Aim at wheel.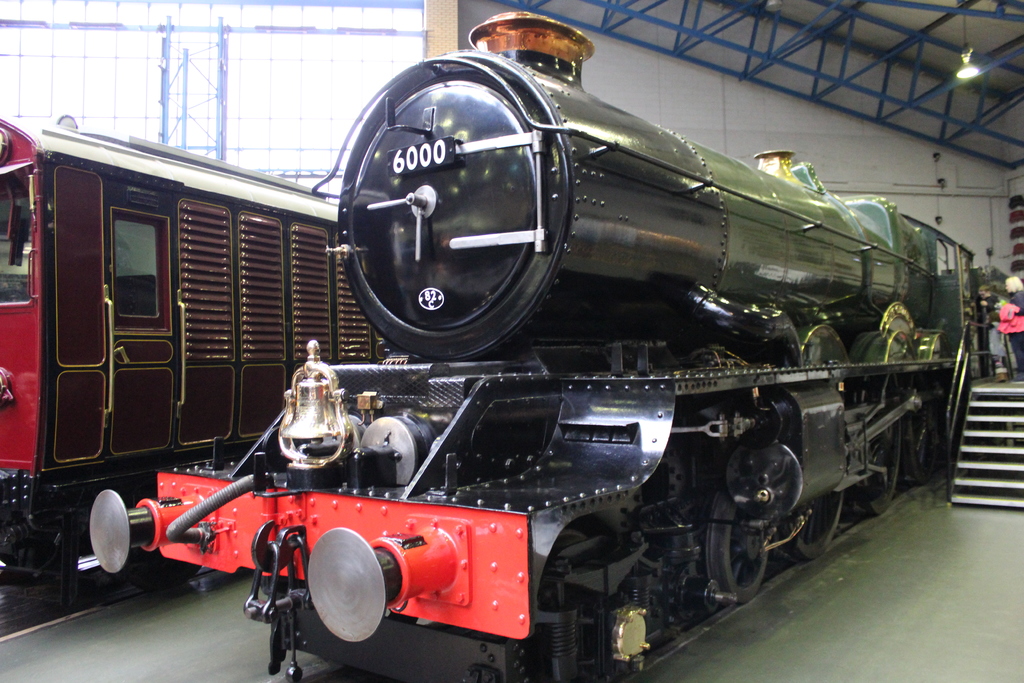
Aimed at 790/490/854/553.
